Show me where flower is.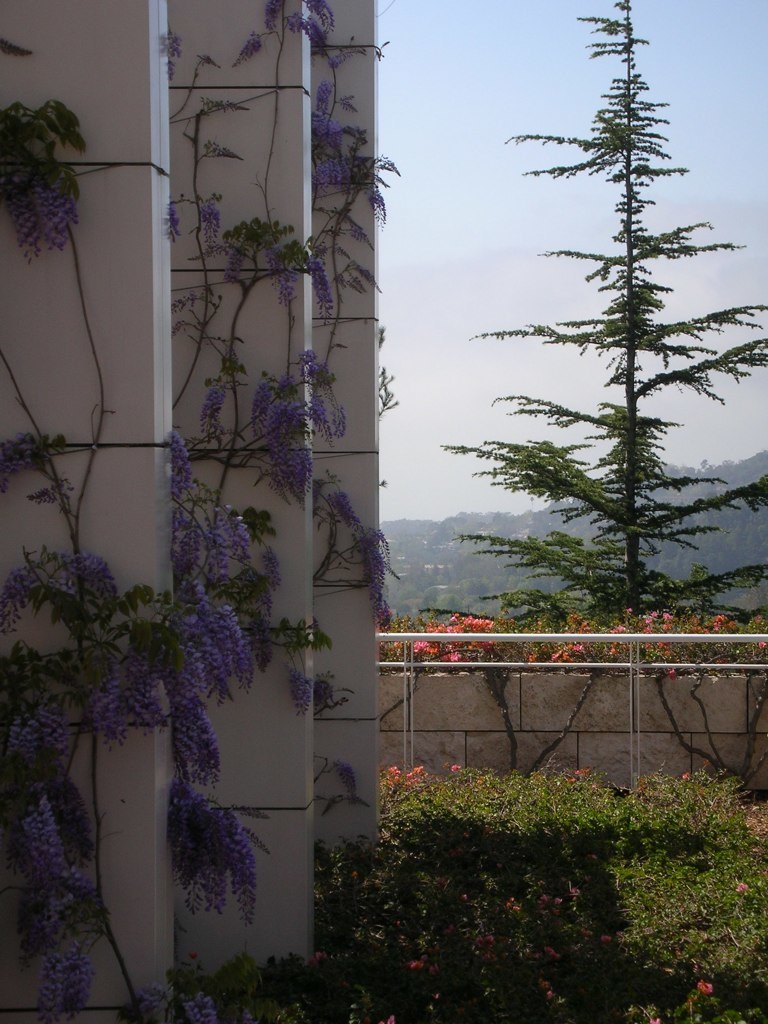
flower is at l=325, t=485, r=412, b=643.
